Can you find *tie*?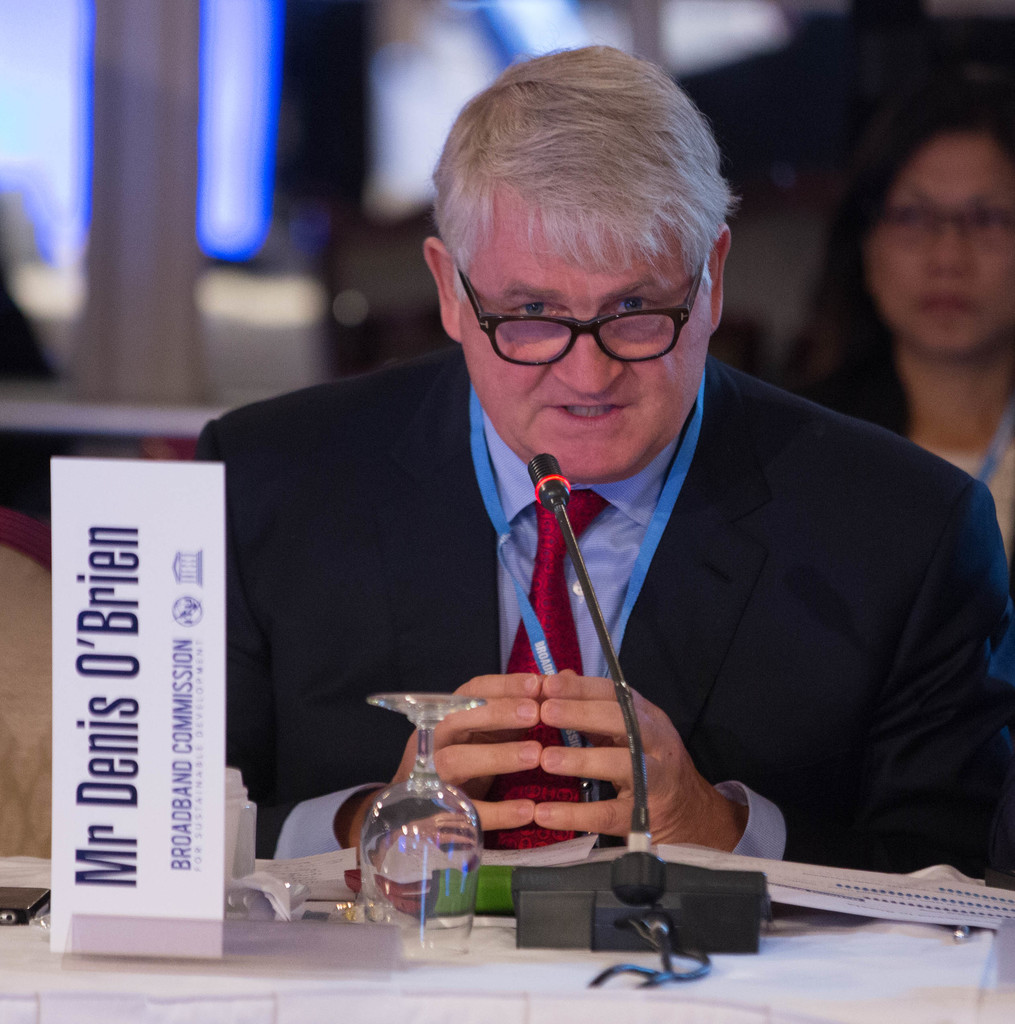
Yes, bounding box: 482, 481, 595, 850.
